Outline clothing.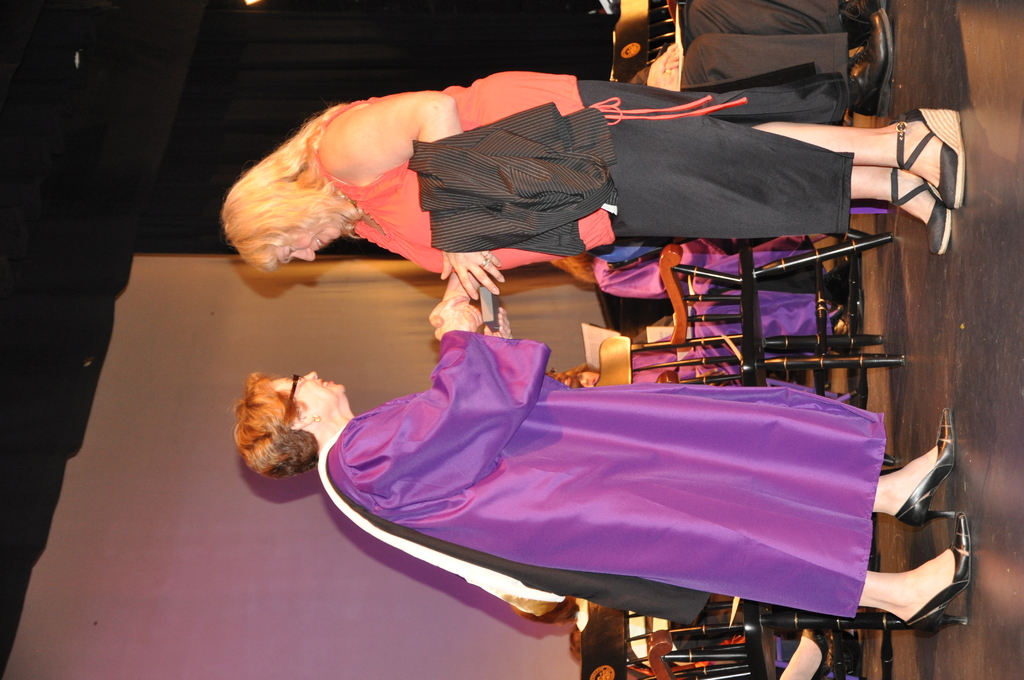
Outline: <region>265, 67, 930, 287</region>.
